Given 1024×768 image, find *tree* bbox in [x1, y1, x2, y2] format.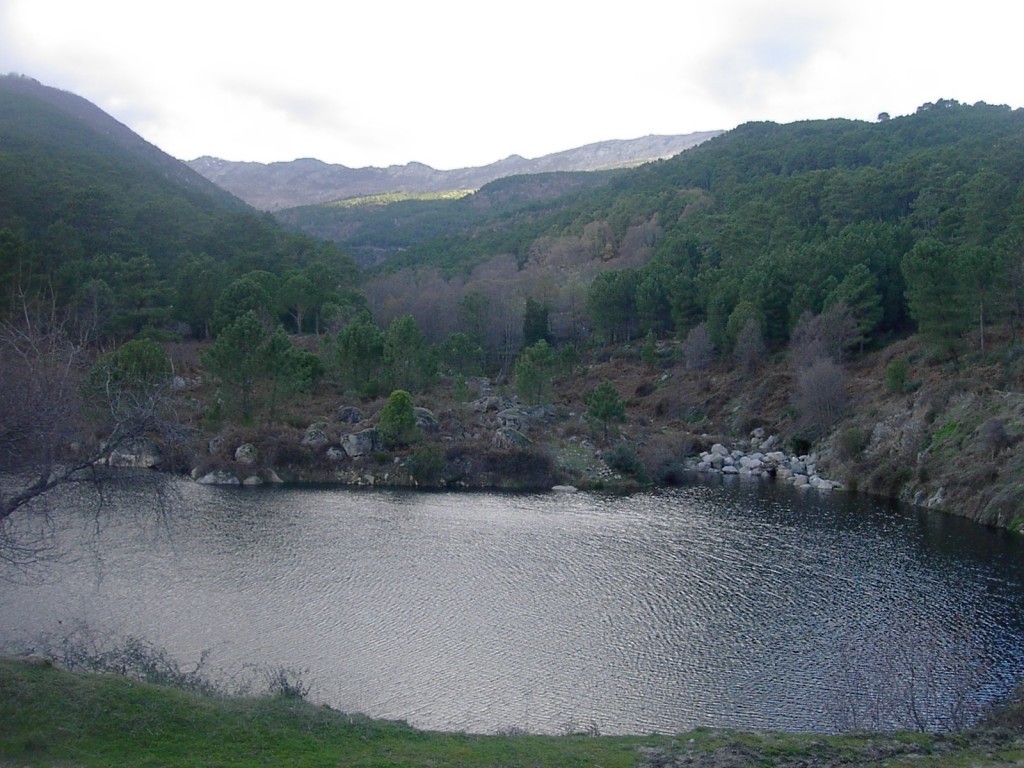
[322, 285, 370, 317].
